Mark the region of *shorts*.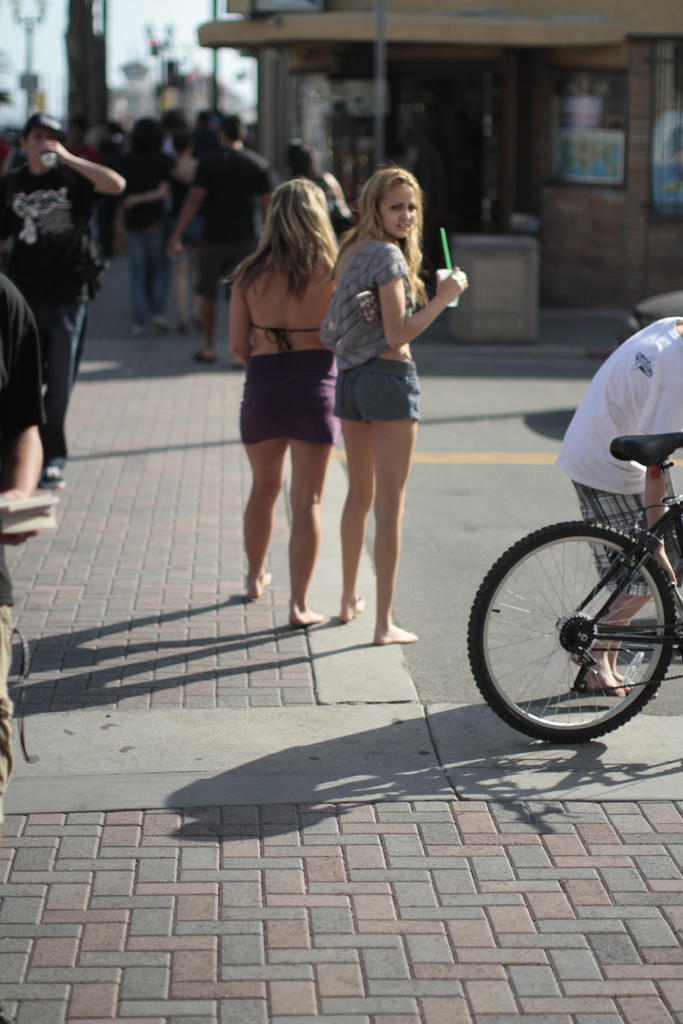
Region: box=[202, 240, 260, 307].
